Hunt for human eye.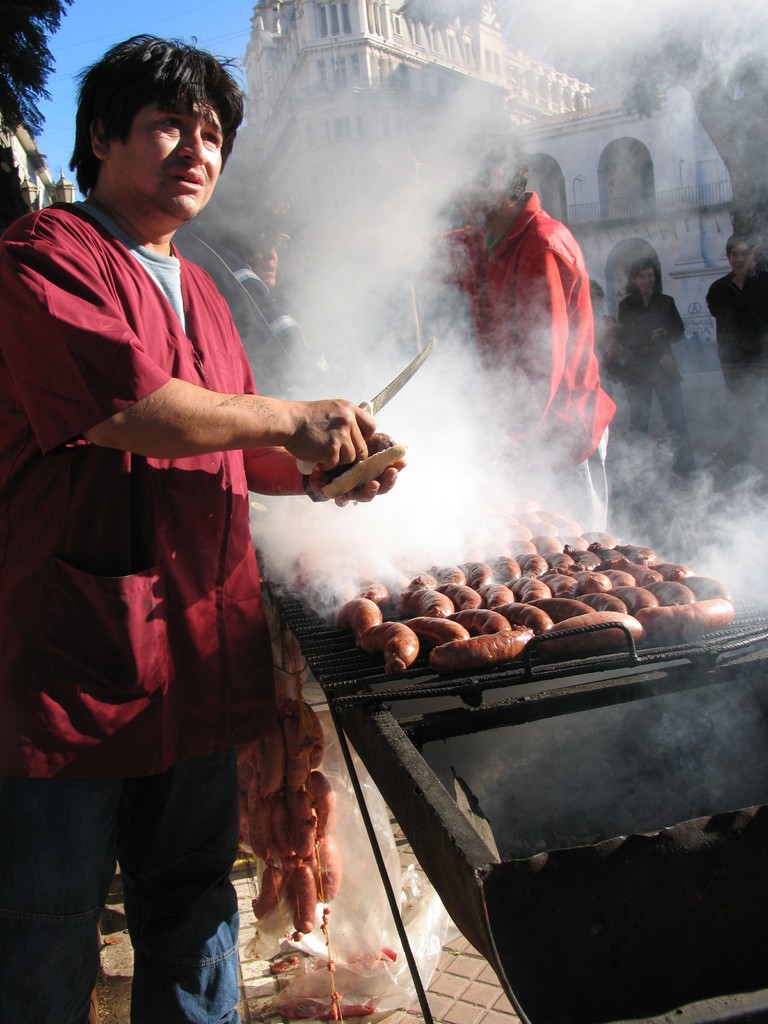
Hunted down at [157,115,183,131].
